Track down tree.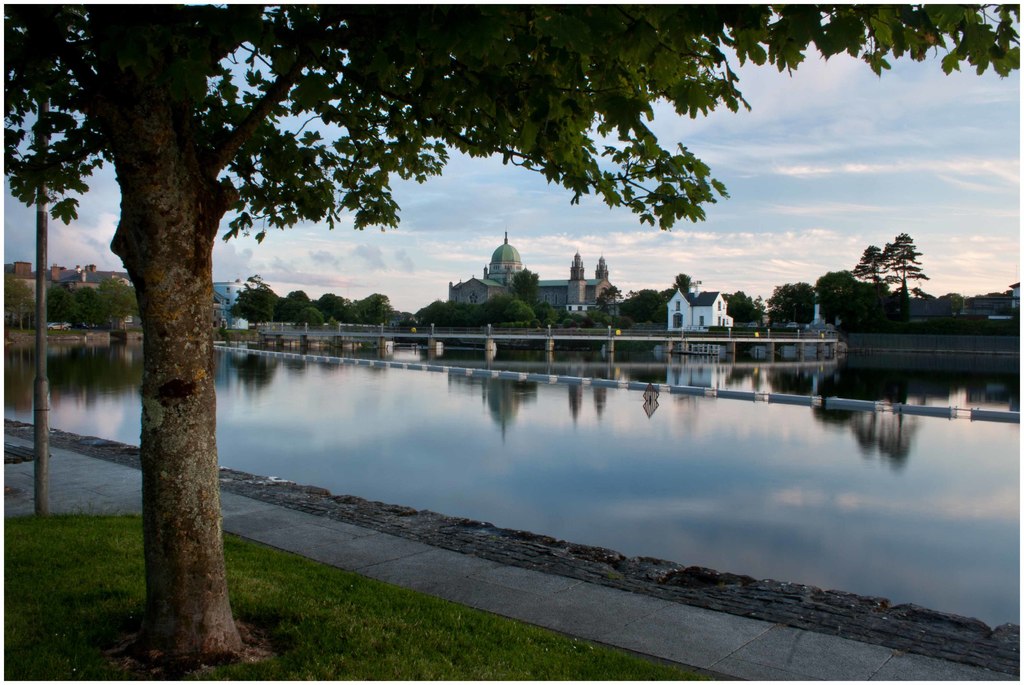
Tracked to Rect(605, 282, 624, 316).
